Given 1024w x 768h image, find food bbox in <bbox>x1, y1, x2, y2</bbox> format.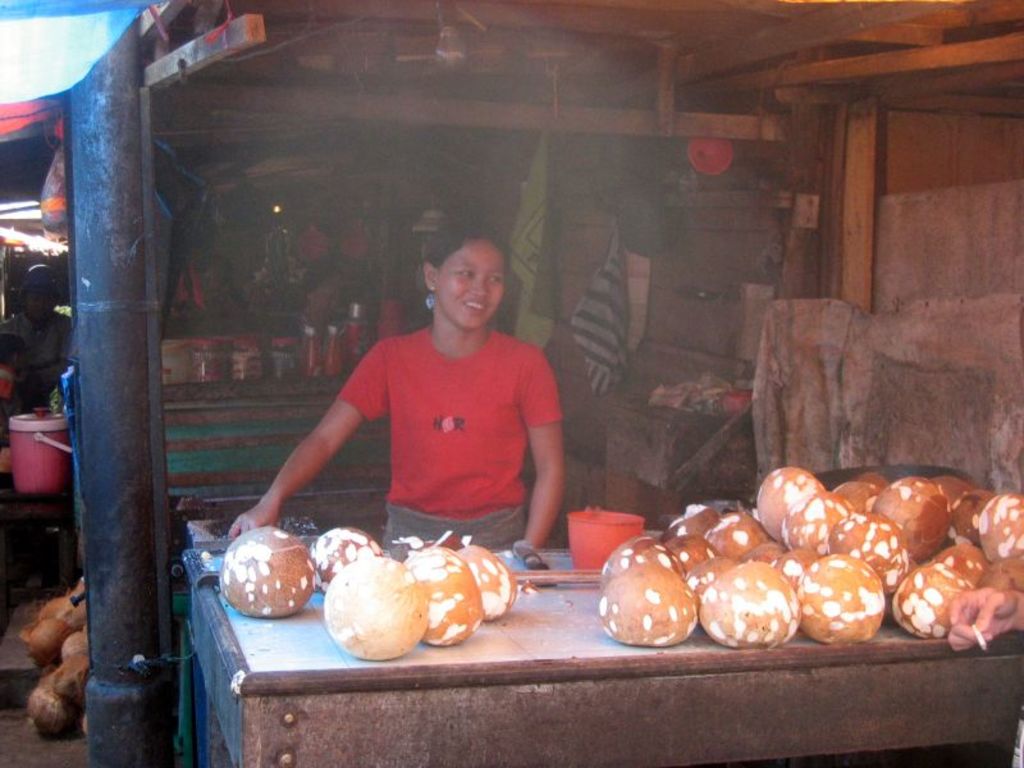
<bbox>319, 554, 433, 660</bbox>.
